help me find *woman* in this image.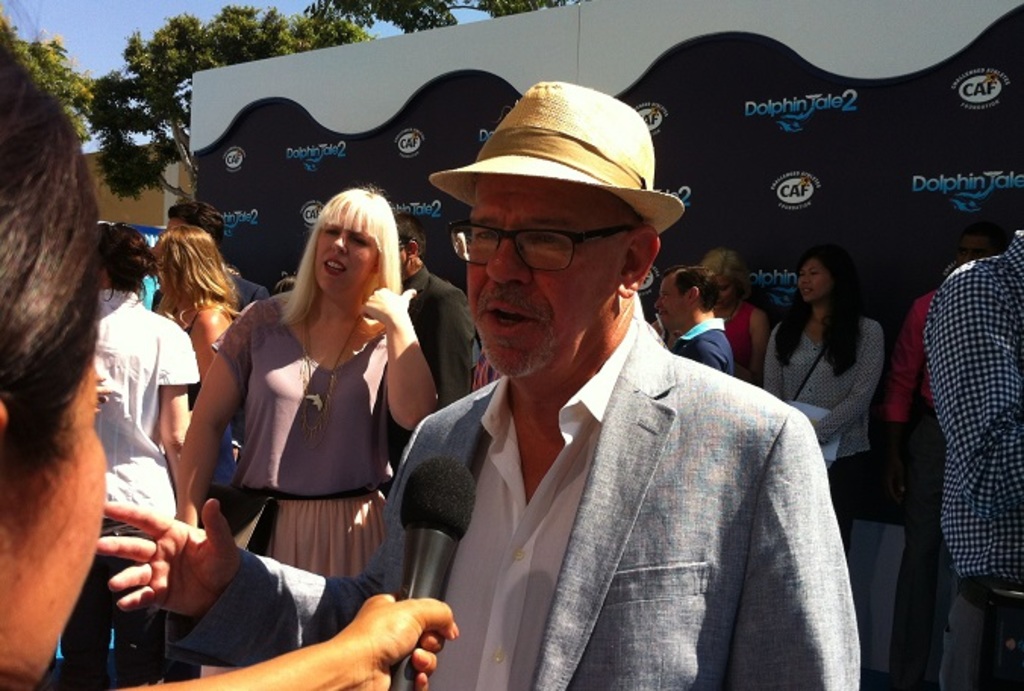
Found it: x1=53 y1=221 x2=212 y2=689.
